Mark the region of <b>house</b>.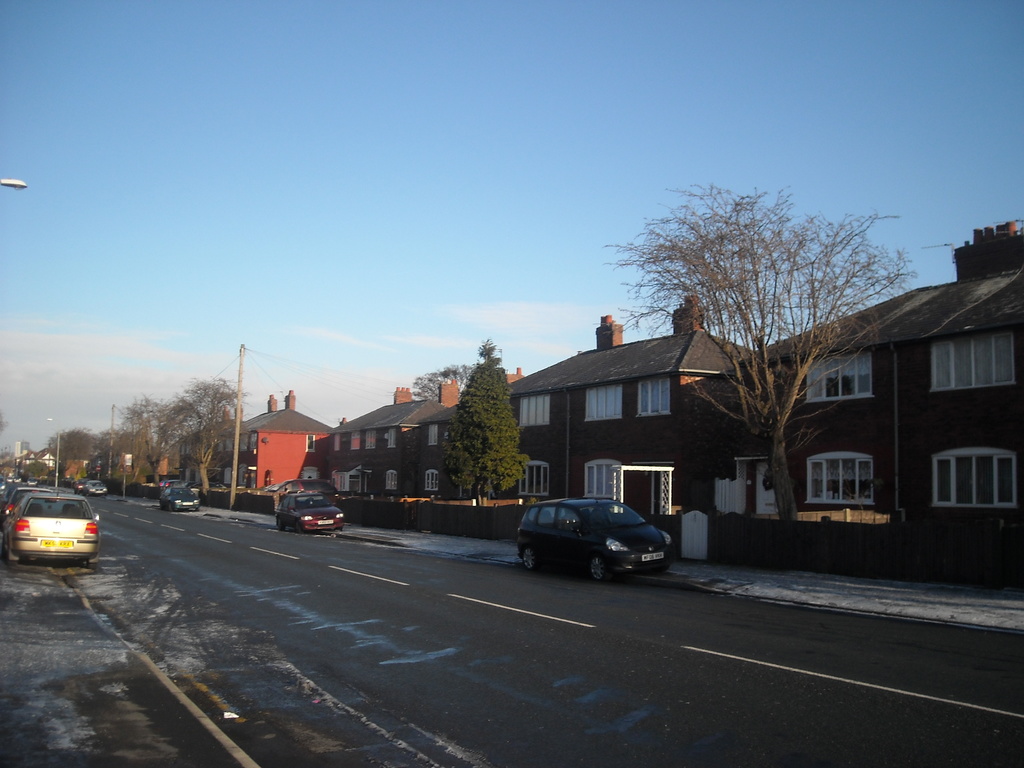
Region: 758:212:1018:566.
